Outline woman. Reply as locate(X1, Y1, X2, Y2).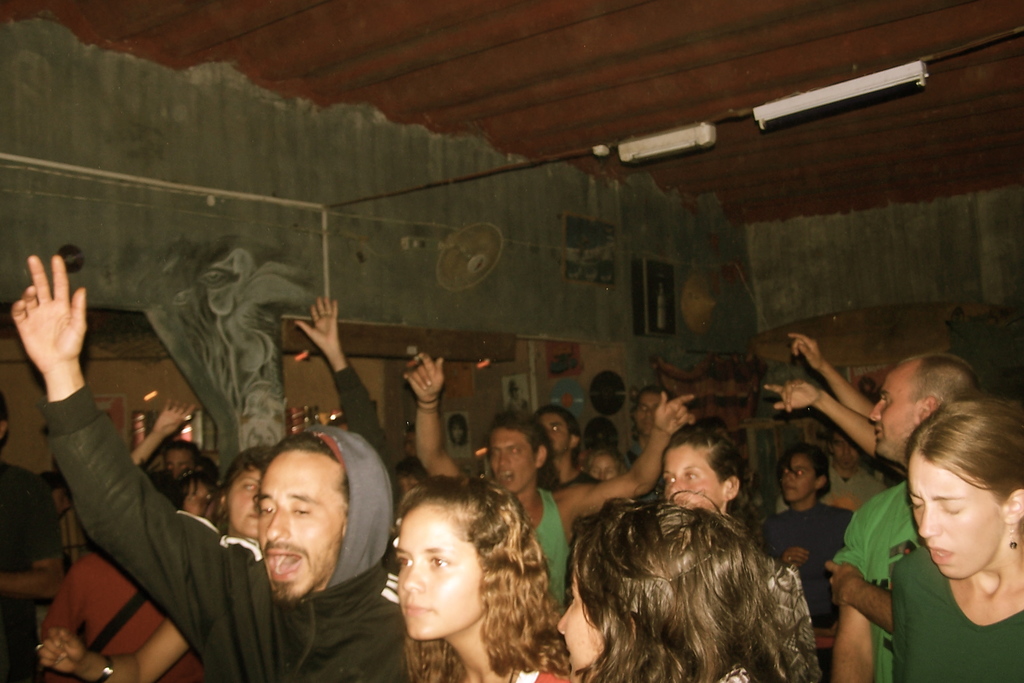
locate(662, 415, 756, 525).
